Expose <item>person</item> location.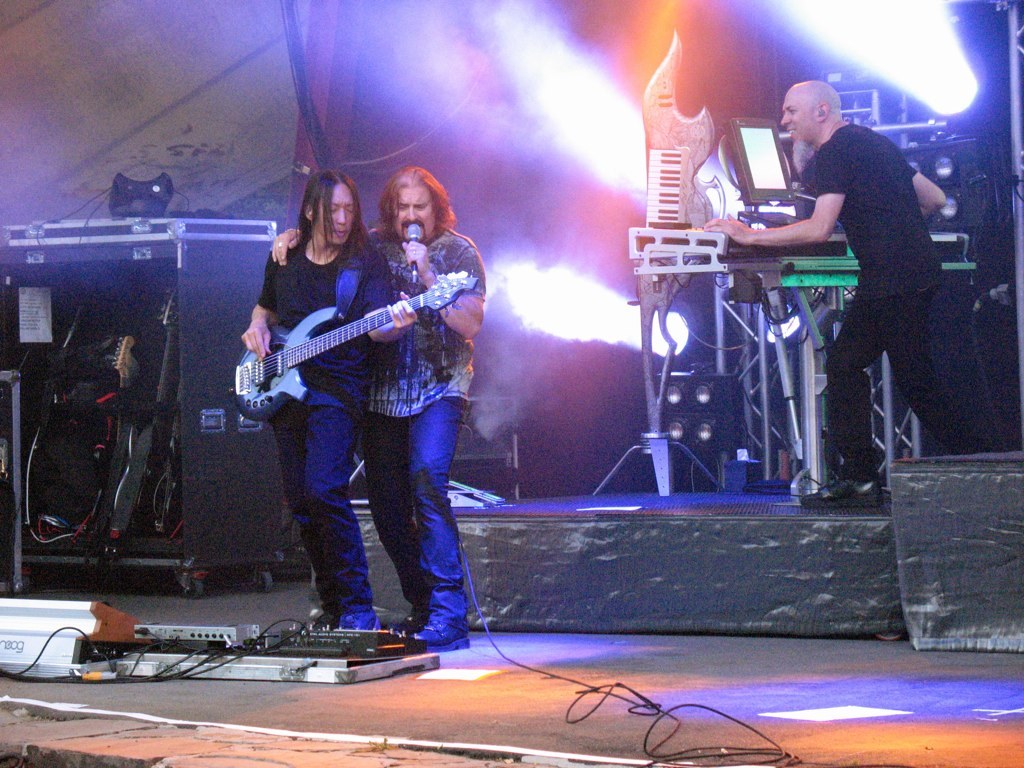
Exposed at box=[711, 80, 989, 493].
